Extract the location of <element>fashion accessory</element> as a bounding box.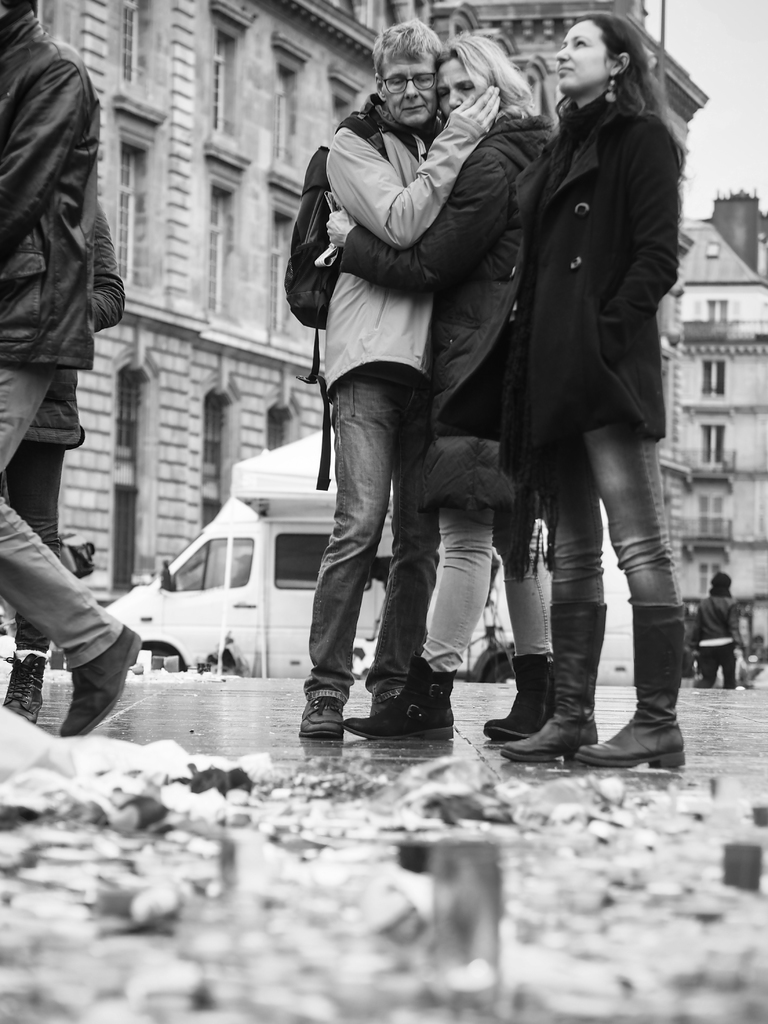
left=369, top=702, right=389, bottom=716.
